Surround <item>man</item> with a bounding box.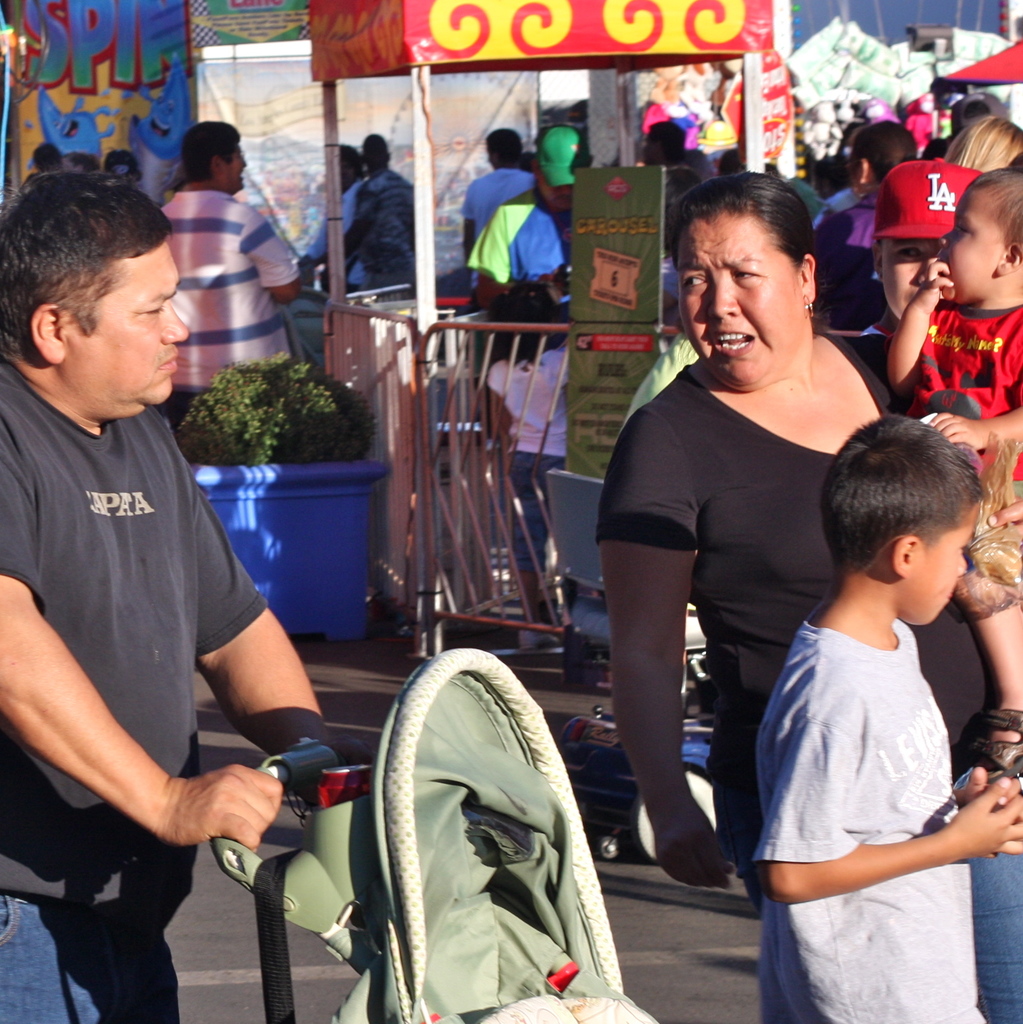
[464, 132, 579, 312].
